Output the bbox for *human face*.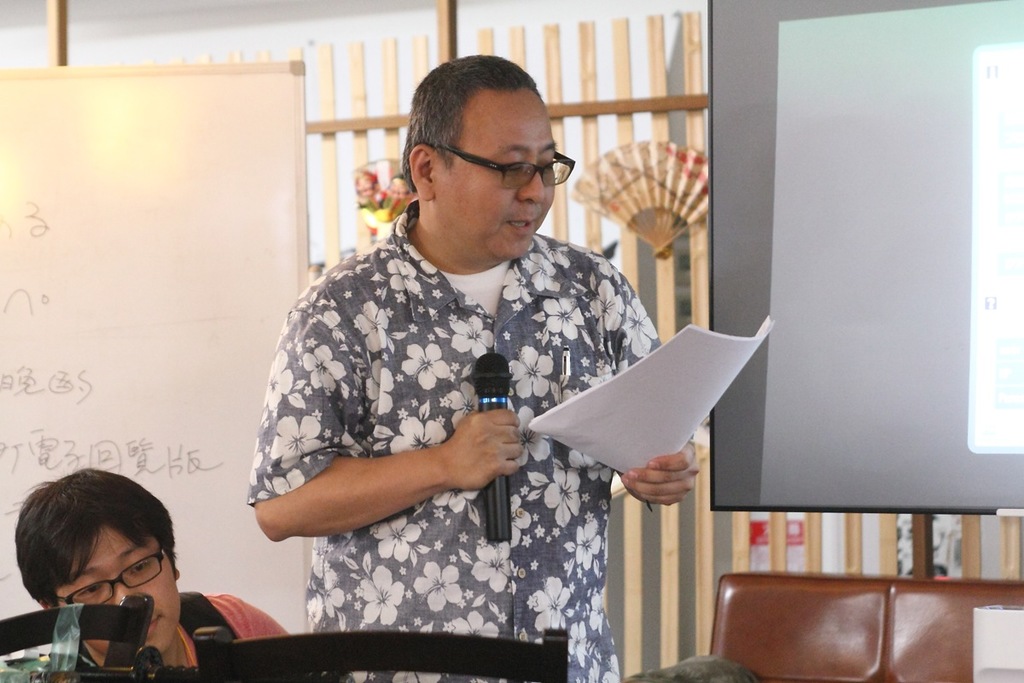
<region>57, 525, 176, 652</region>.
